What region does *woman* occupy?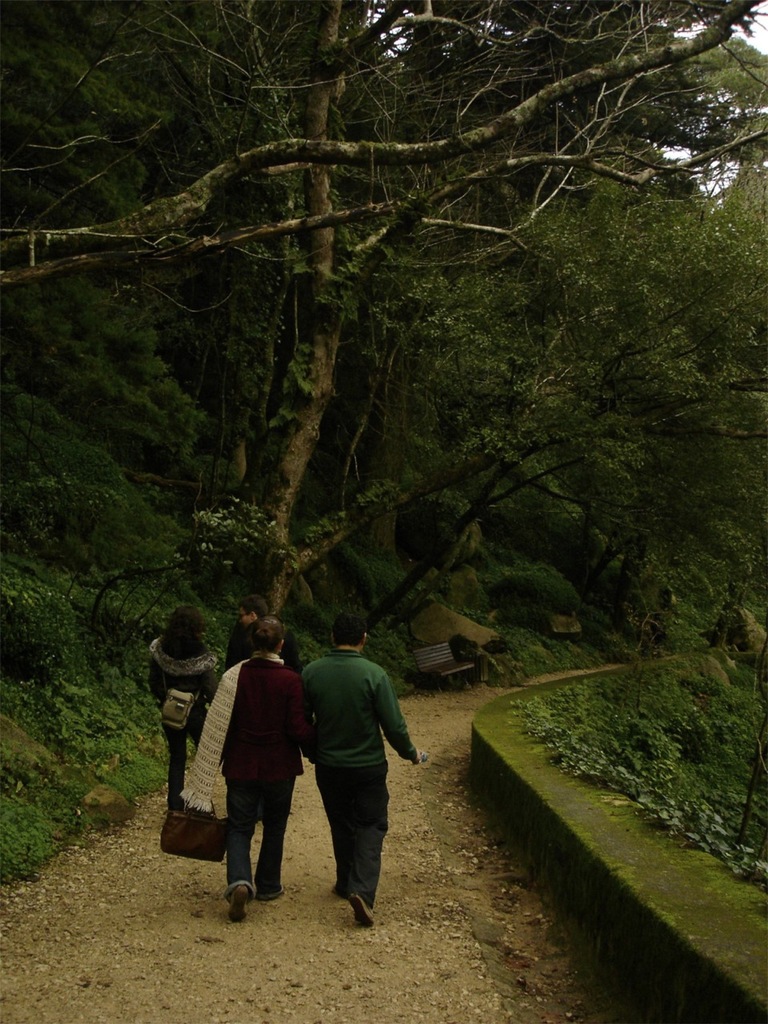
146, 602, 218, 814.
